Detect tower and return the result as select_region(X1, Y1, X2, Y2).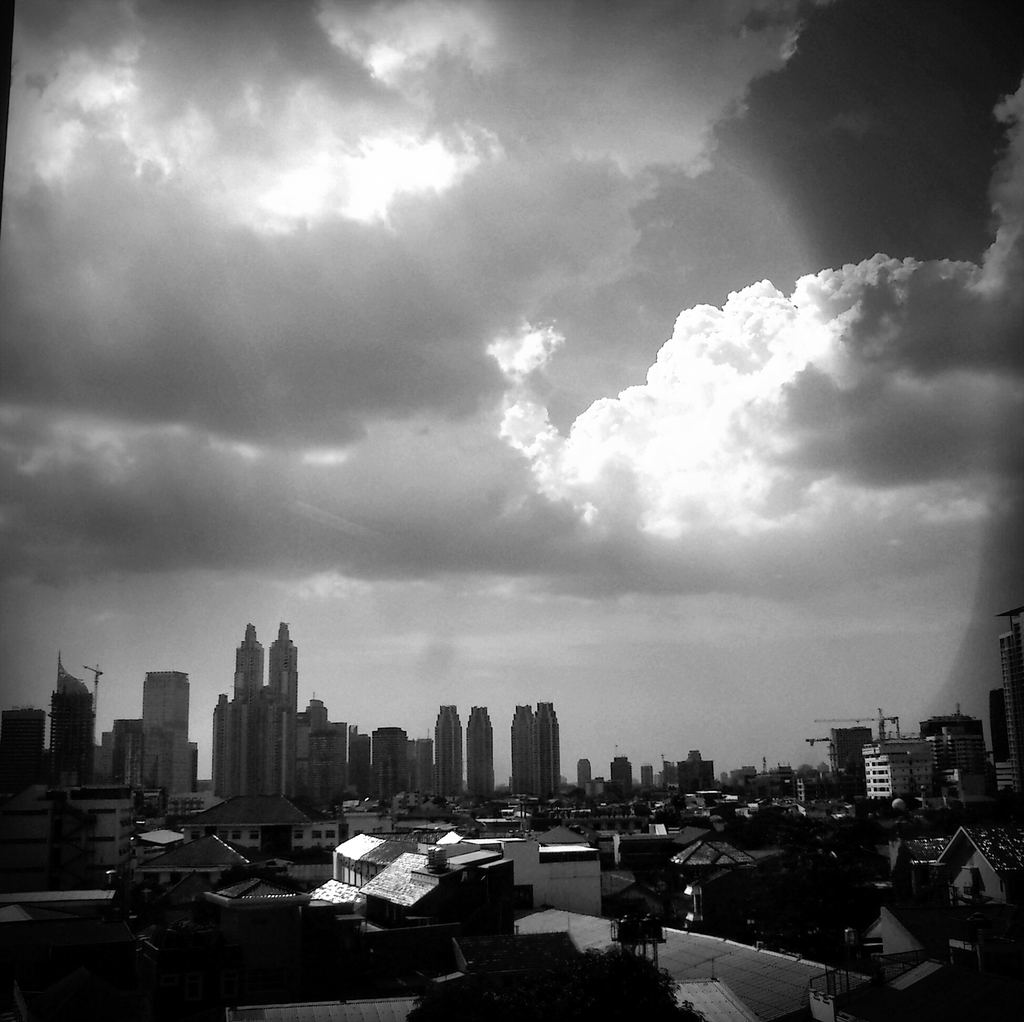
select_region(915, 708, 993, 804).
